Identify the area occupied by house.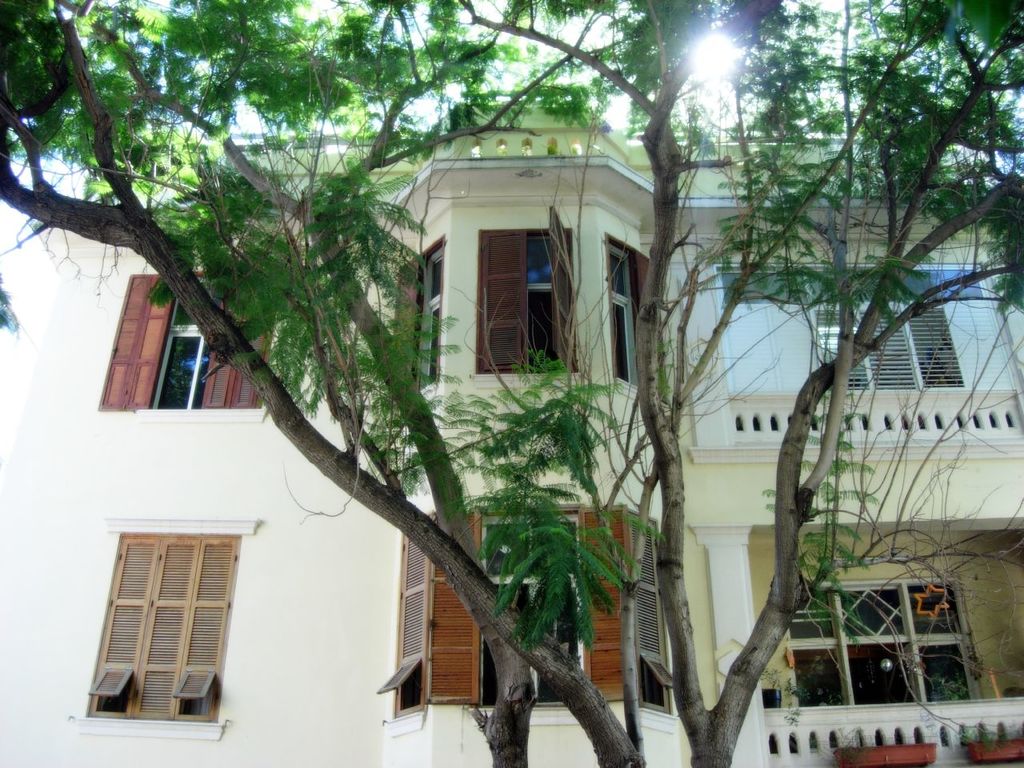
Area: 0 90 1023 767.
